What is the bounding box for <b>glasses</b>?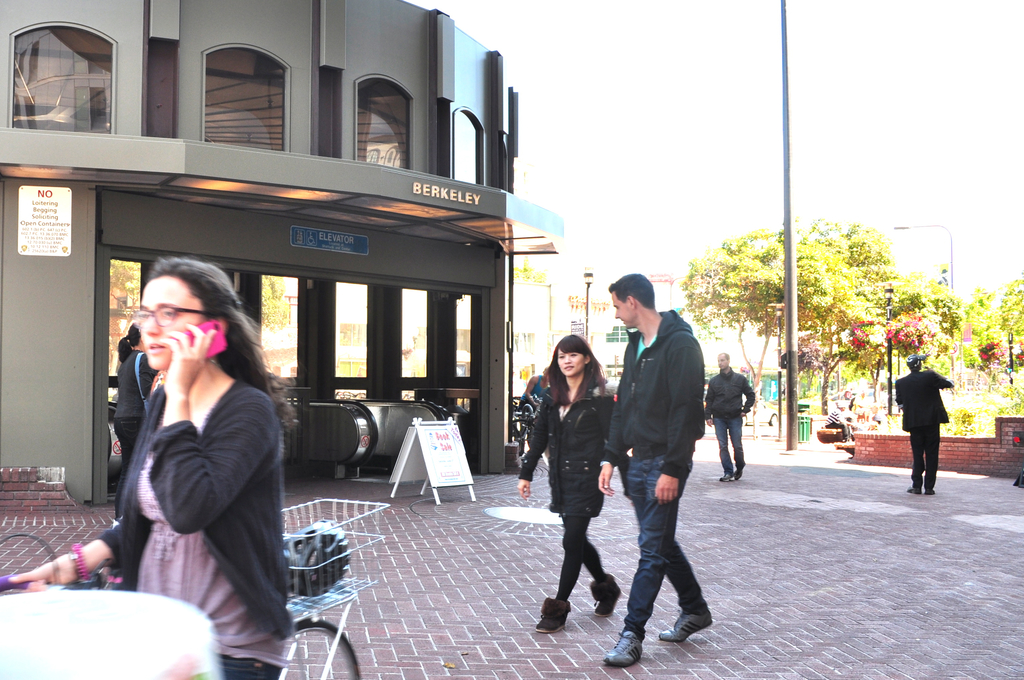
bbox=[126, 304, 220, 323].
